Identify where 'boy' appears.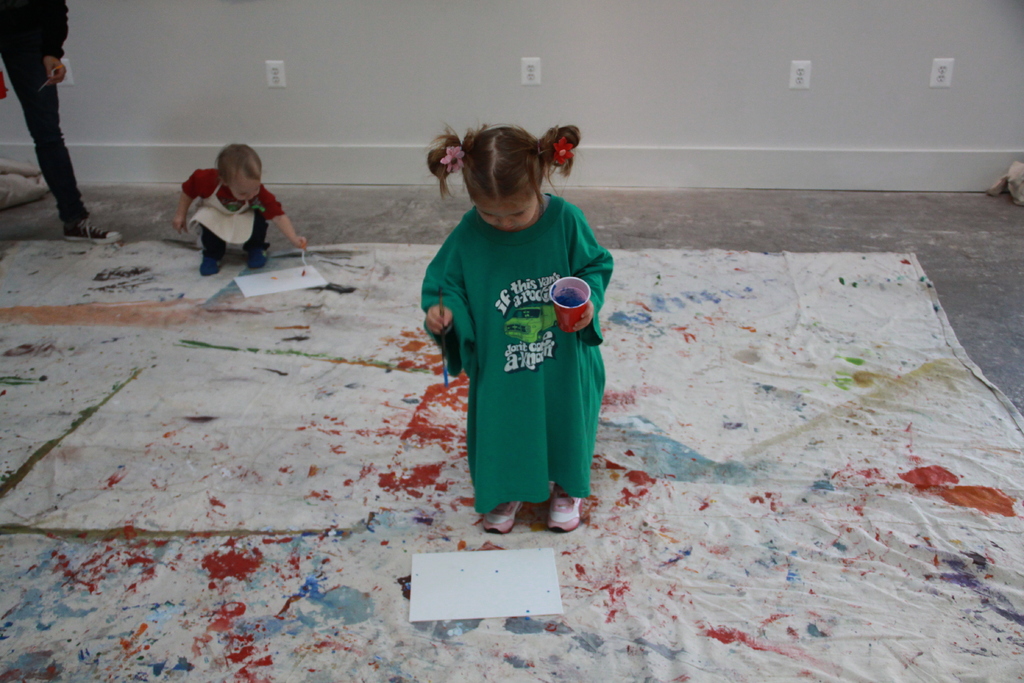
Appears at (left=179, top=144, right=312, bottom=272).
